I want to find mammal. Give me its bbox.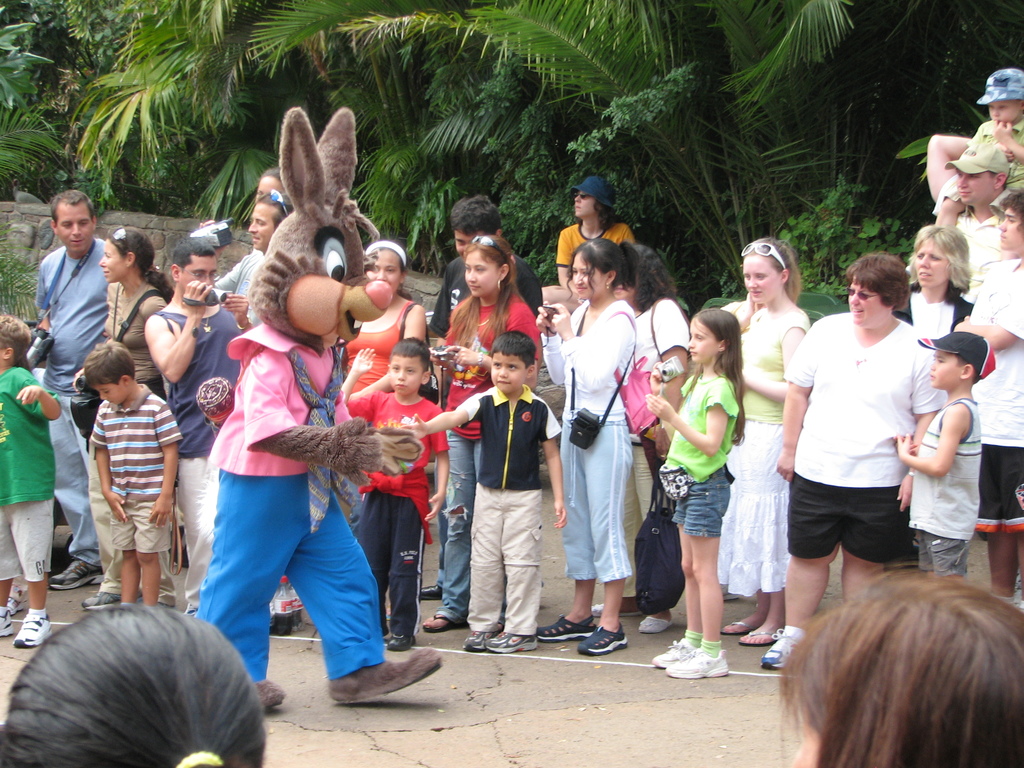
[87, 337, 182, 608].
